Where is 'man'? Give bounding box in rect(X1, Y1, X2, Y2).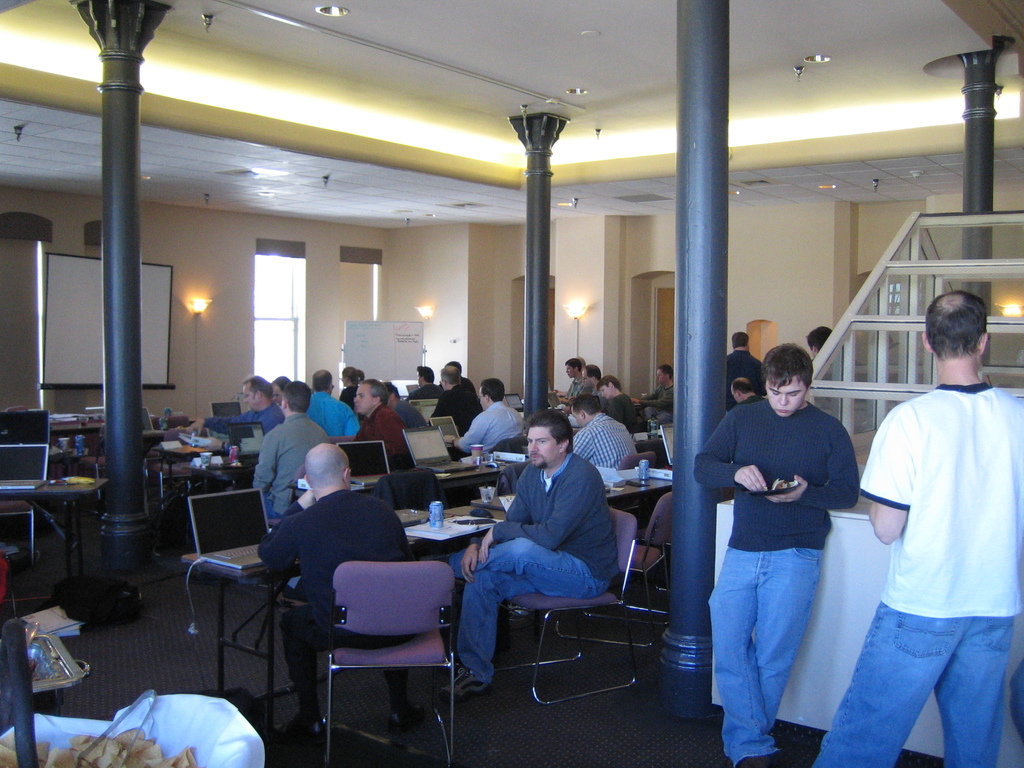
rect(597, 373, 637, 429).
